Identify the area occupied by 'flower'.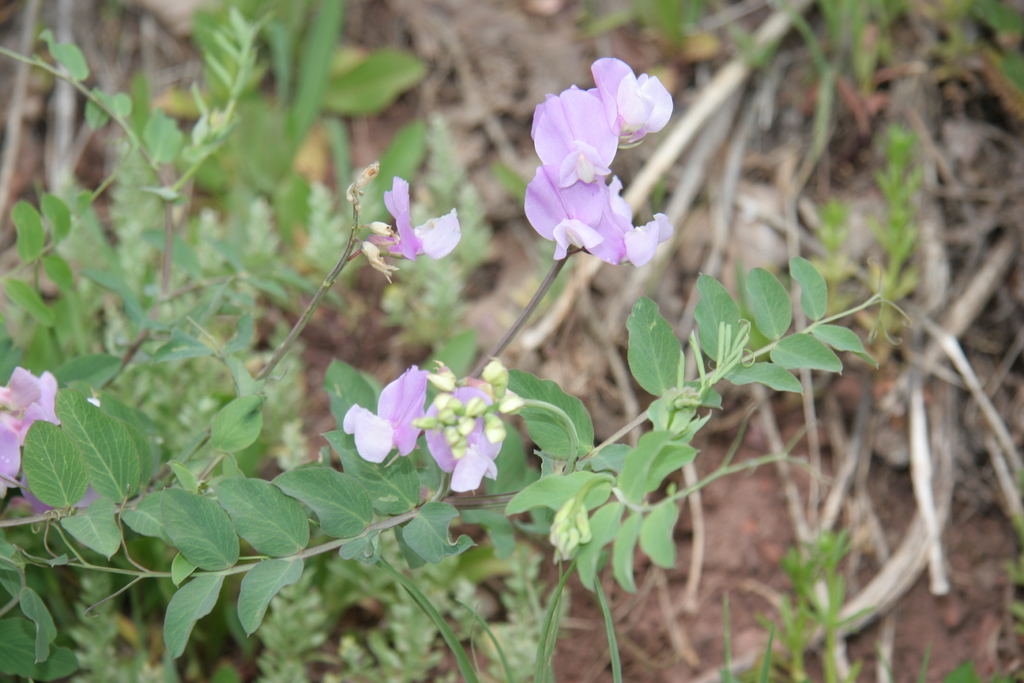
Area: [left=420, top=381, right=501, bottom=483].
